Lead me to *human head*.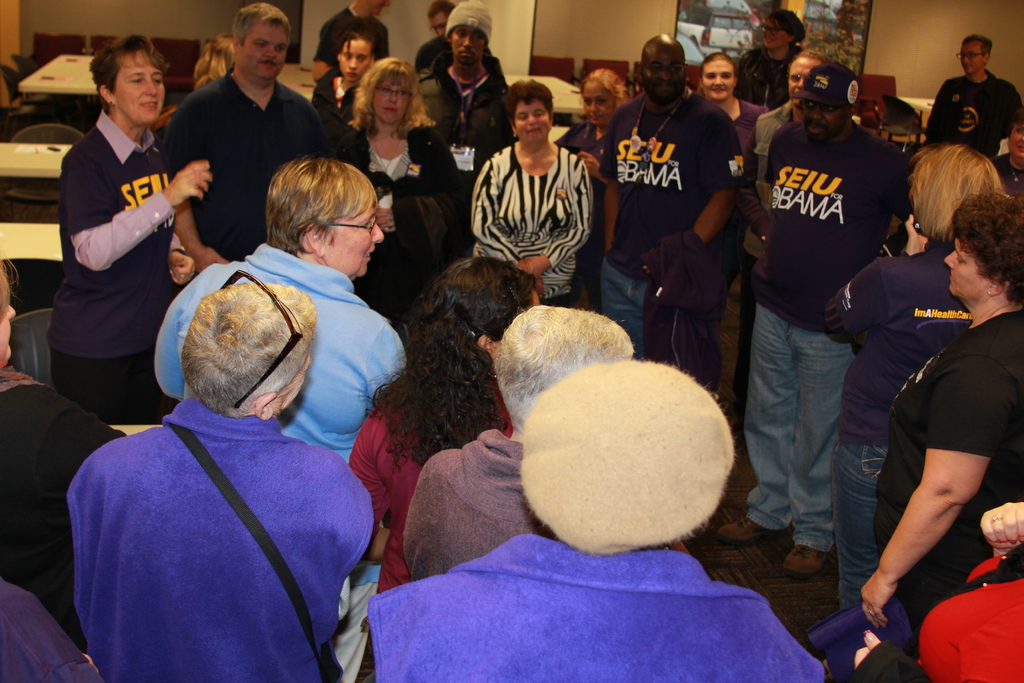
Lead to select_region(579, 69, 627, 129).
